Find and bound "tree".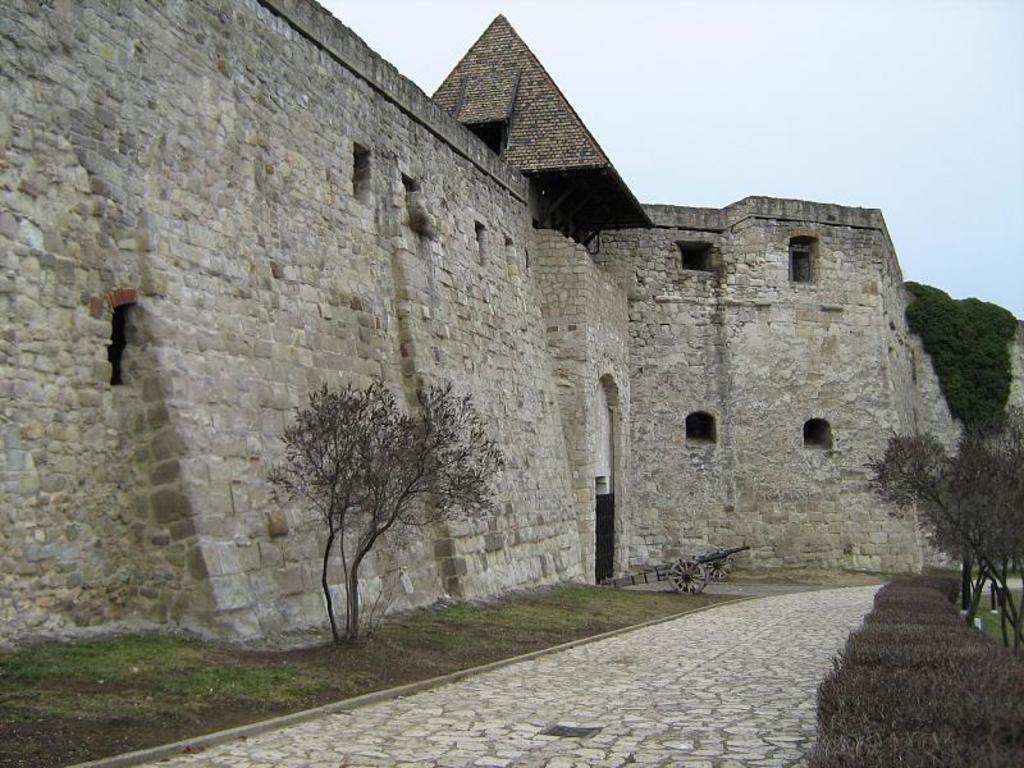
Bound: 266,388,513,650.
